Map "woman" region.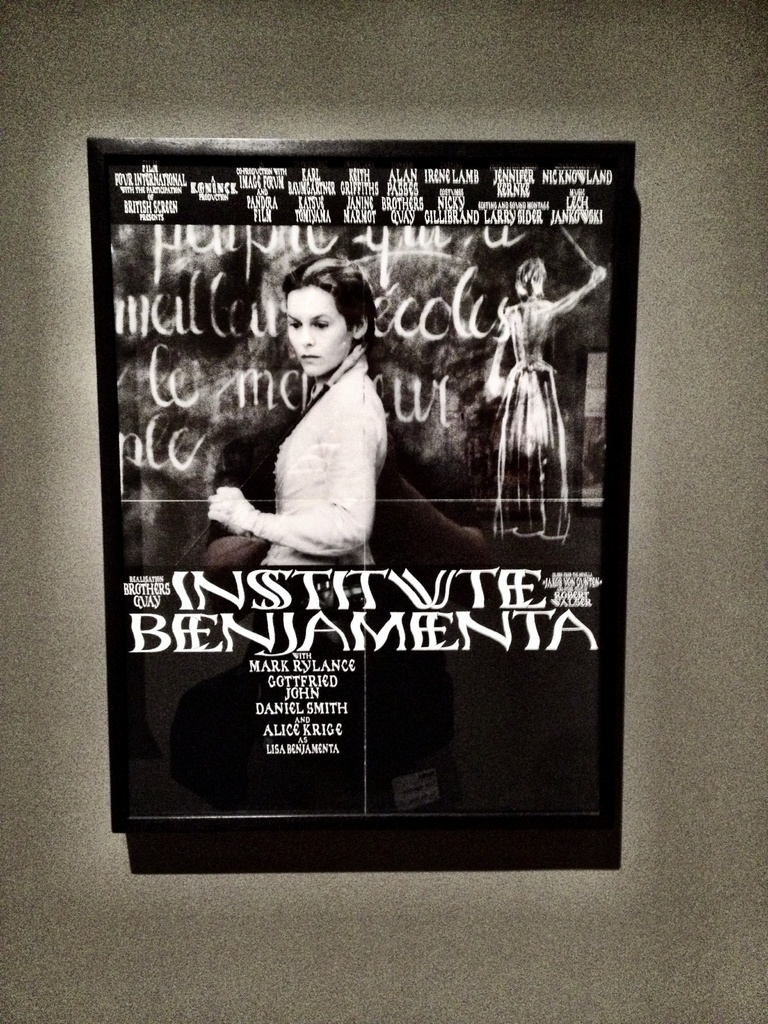
Mapped to [204,247,393,573].
